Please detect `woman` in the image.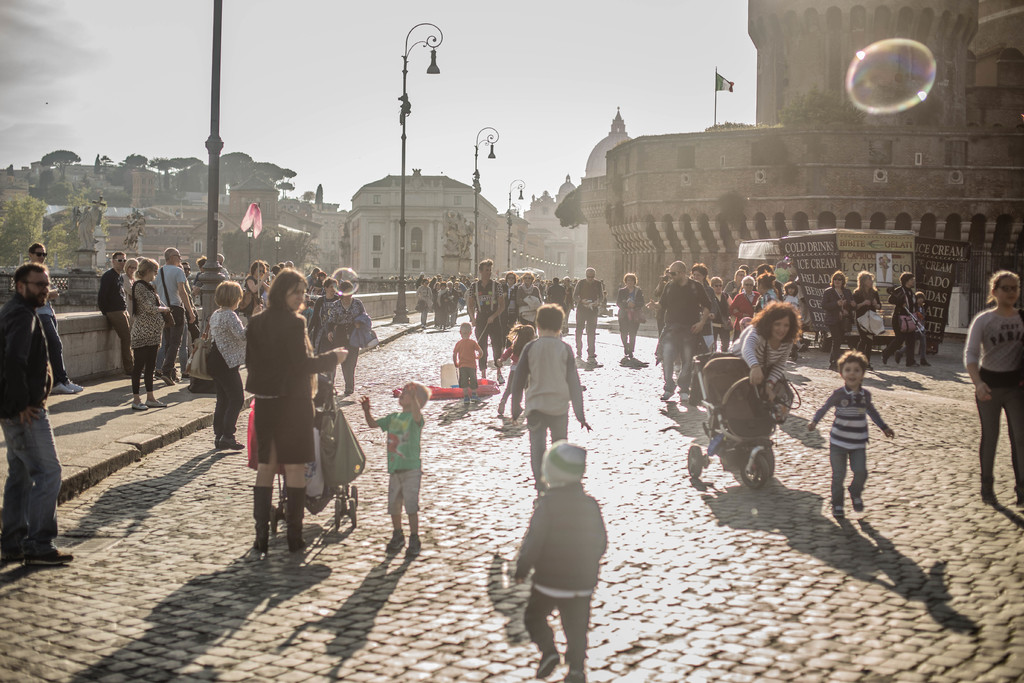
{"x1": 241, "y1": 260, "x2": 273, "y2": 322}.
